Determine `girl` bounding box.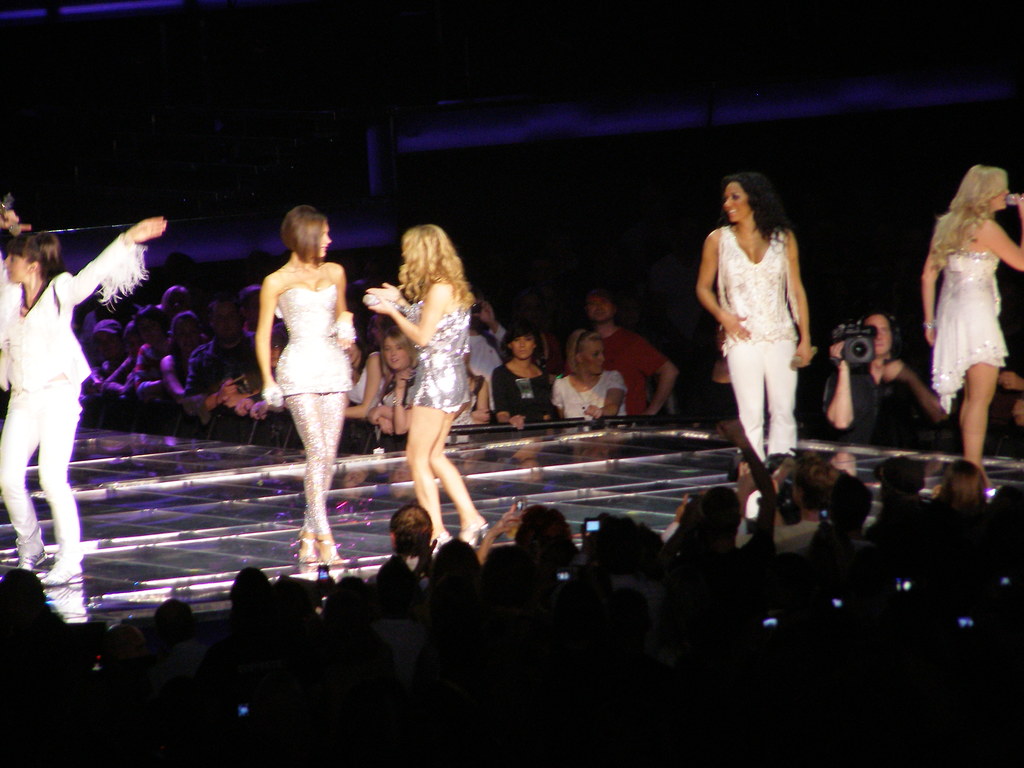
Determined: locate(362, 212, 489, 550).
